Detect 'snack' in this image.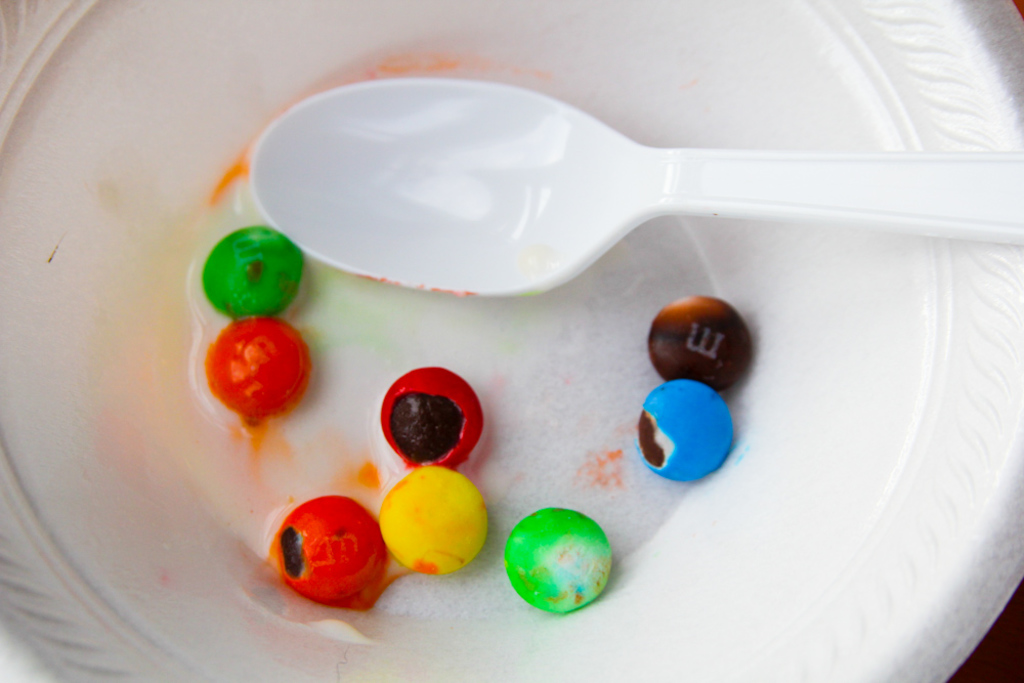
Detection: detection(268, 487, 393, 608).
